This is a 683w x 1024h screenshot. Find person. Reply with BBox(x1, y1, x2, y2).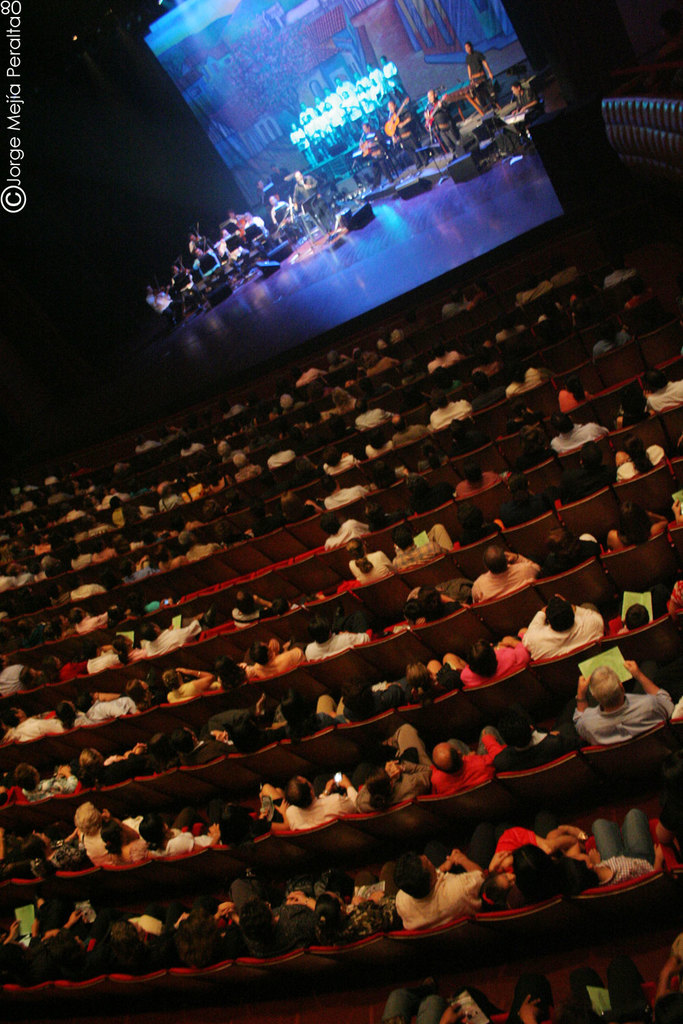
BBox(383, 98, 430, 167).
